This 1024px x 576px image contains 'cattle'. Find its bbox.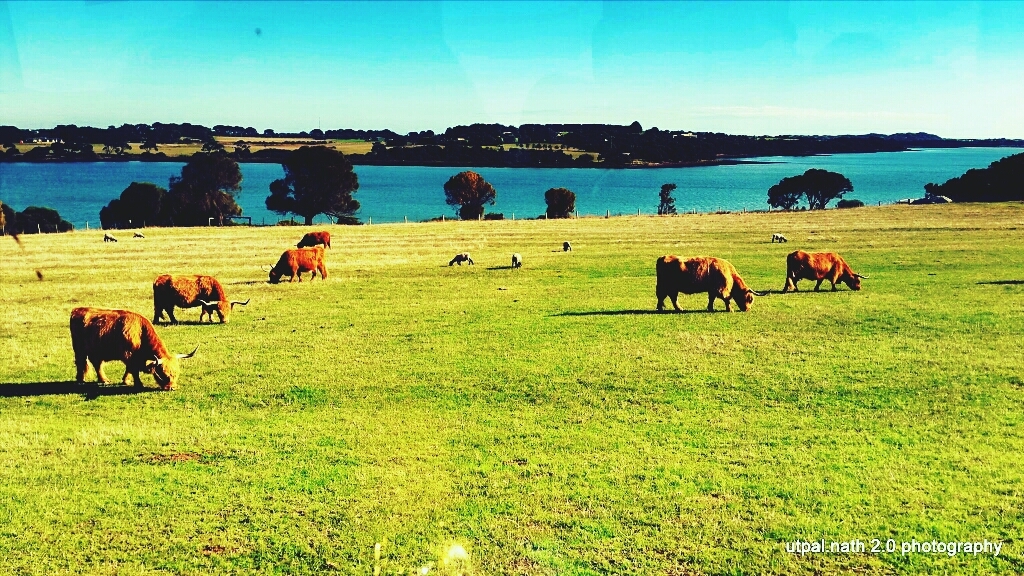
(509,253,521,266).
